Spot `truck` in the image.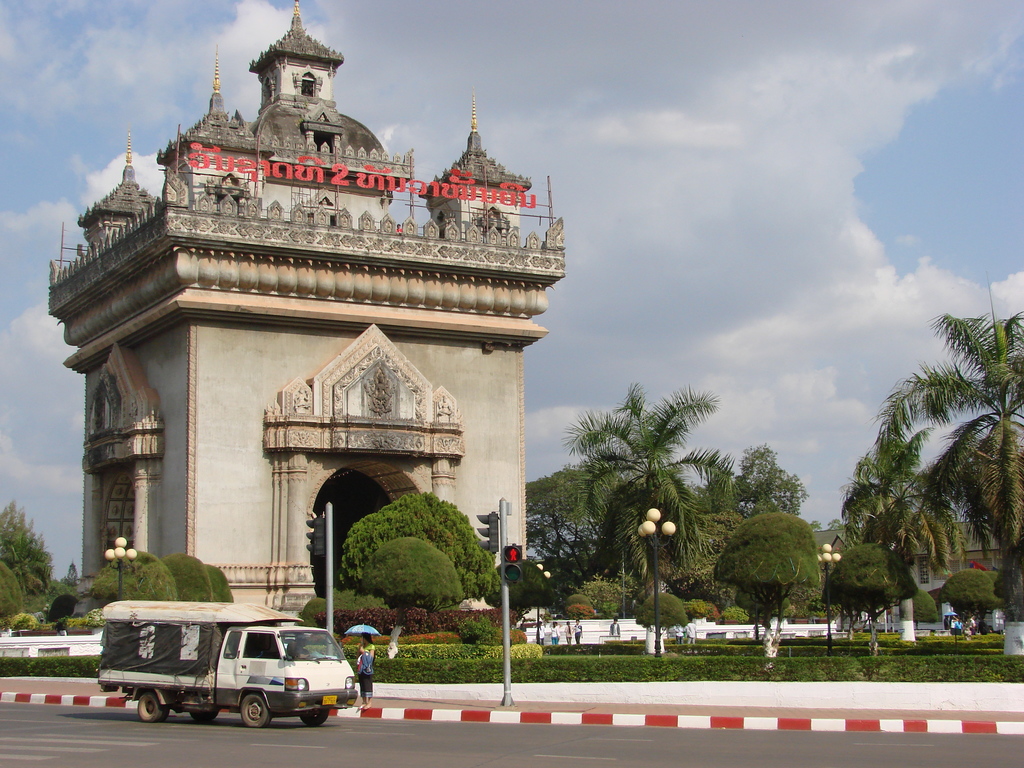
`truck` found at rect(91, 612, 376, 740).
